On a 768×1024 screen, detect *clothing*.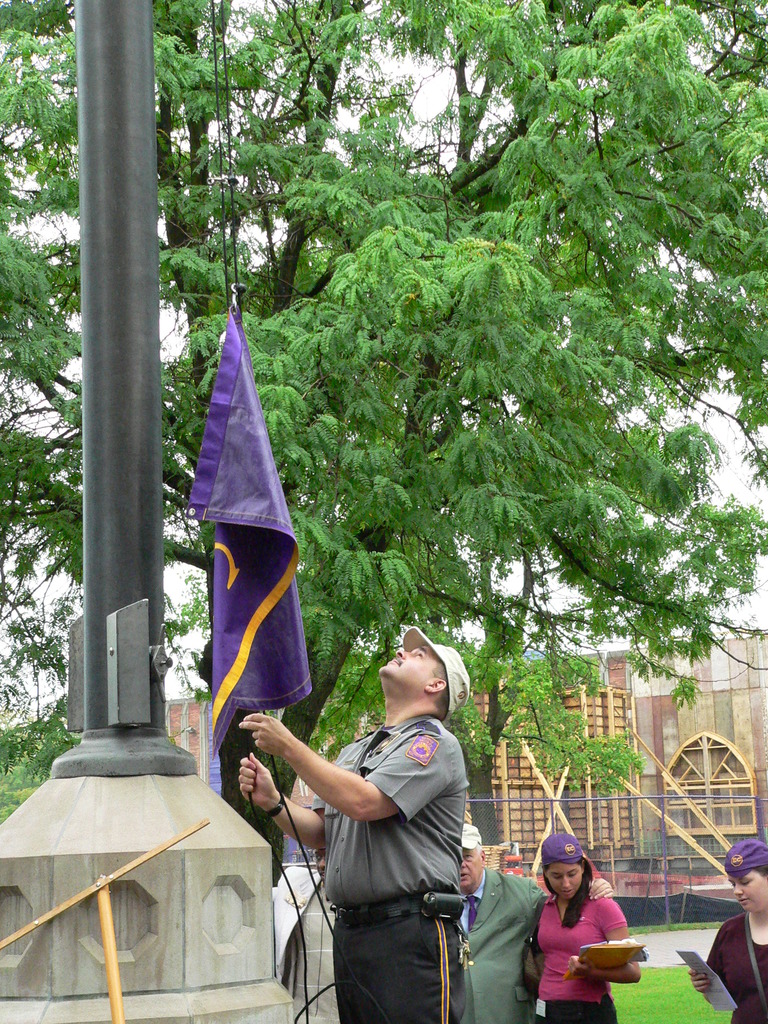
l=707, t=911, r=767, b=1023.
